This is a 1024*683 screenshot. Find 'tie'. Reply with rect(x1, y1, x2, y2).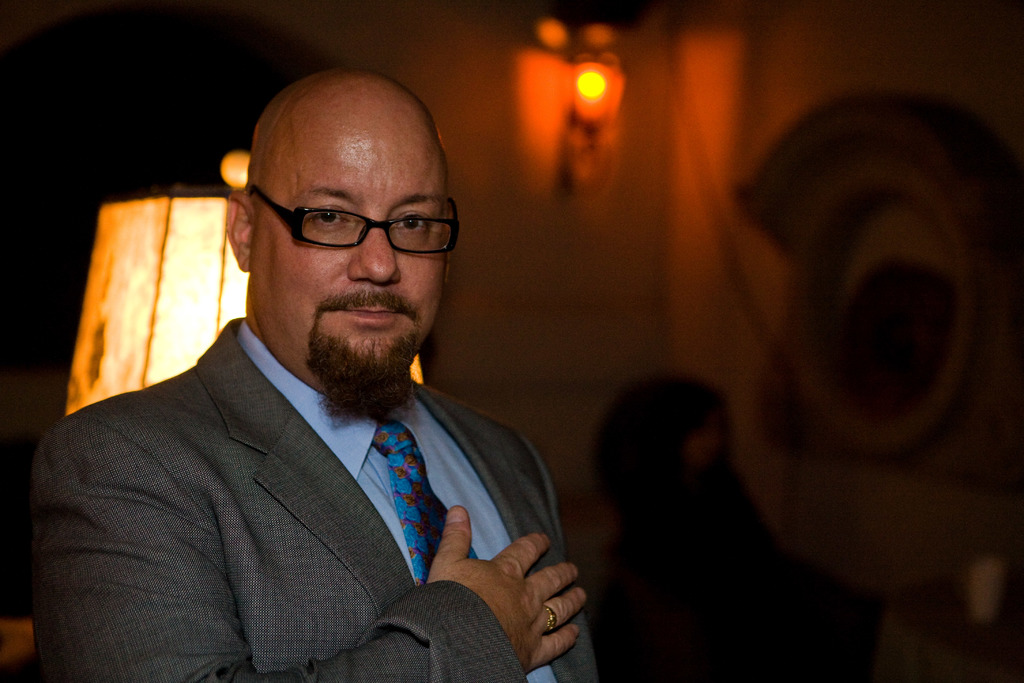
rect(371, 412, 484, 589).
